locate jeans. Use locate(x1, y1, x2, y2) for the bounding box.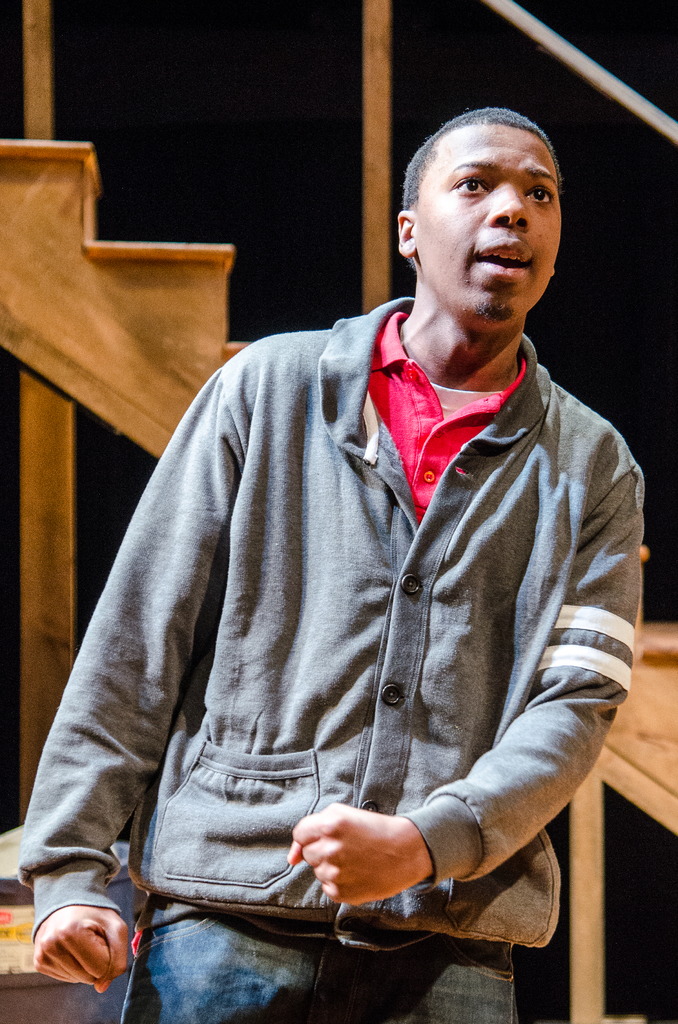
locate(121, 908, 517, 1020).
